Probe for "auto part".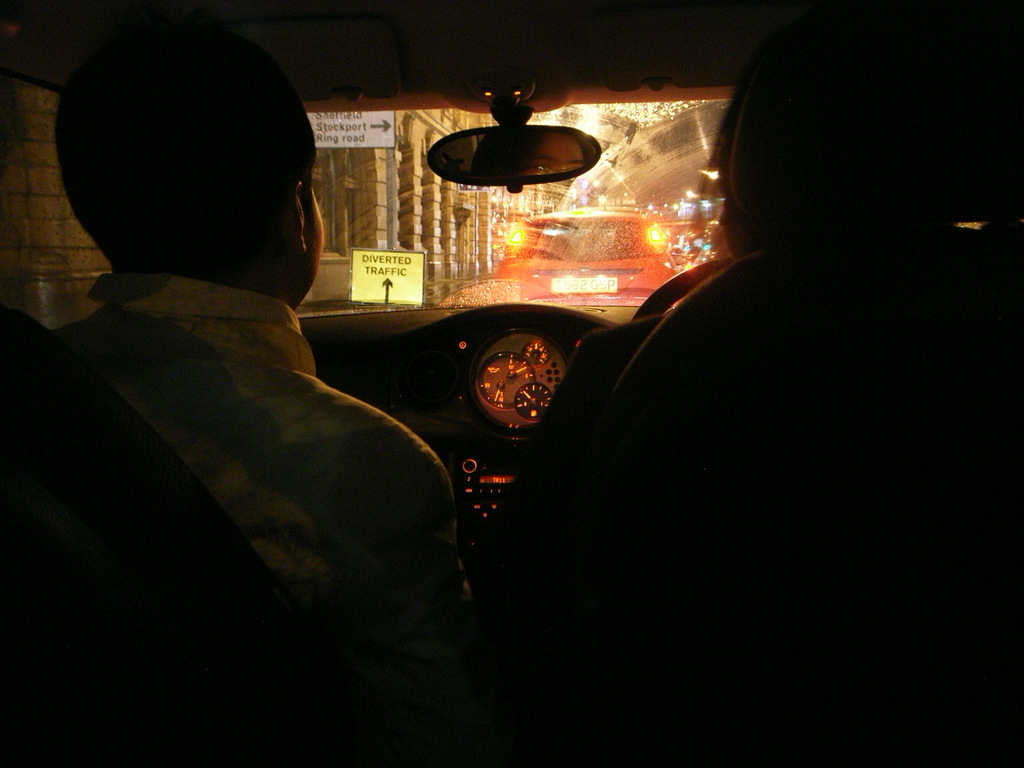
Probe result: 633/253/734/319.
